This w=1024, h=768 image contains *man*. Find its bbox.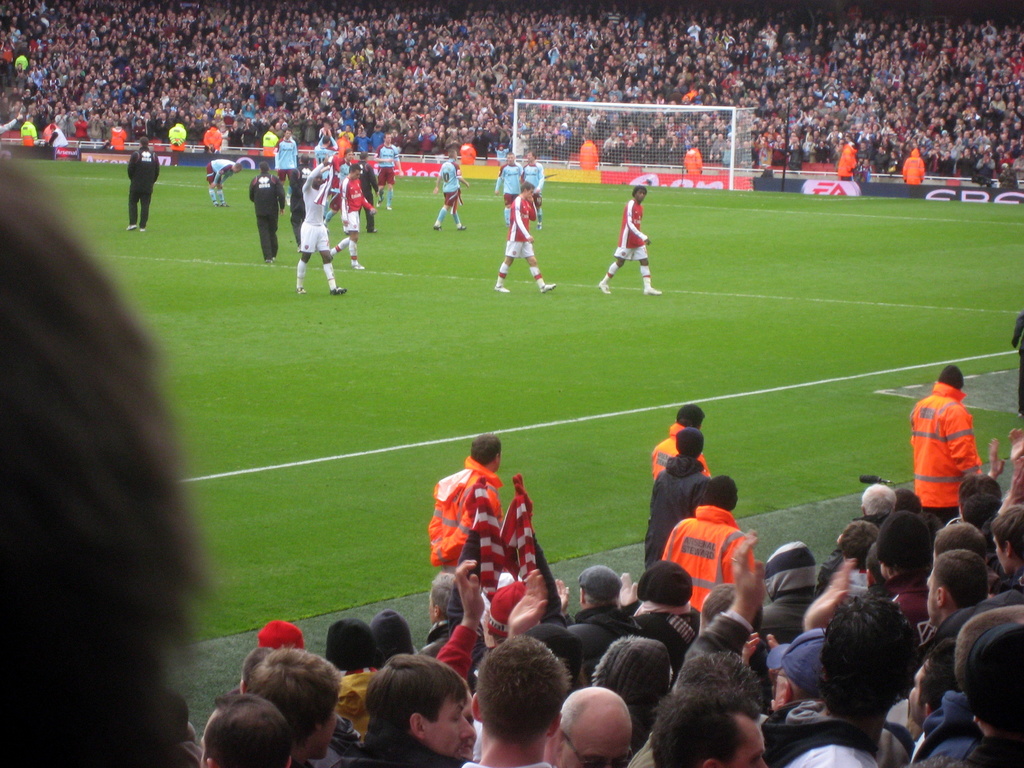
crop(645, 427, 716, 573).
